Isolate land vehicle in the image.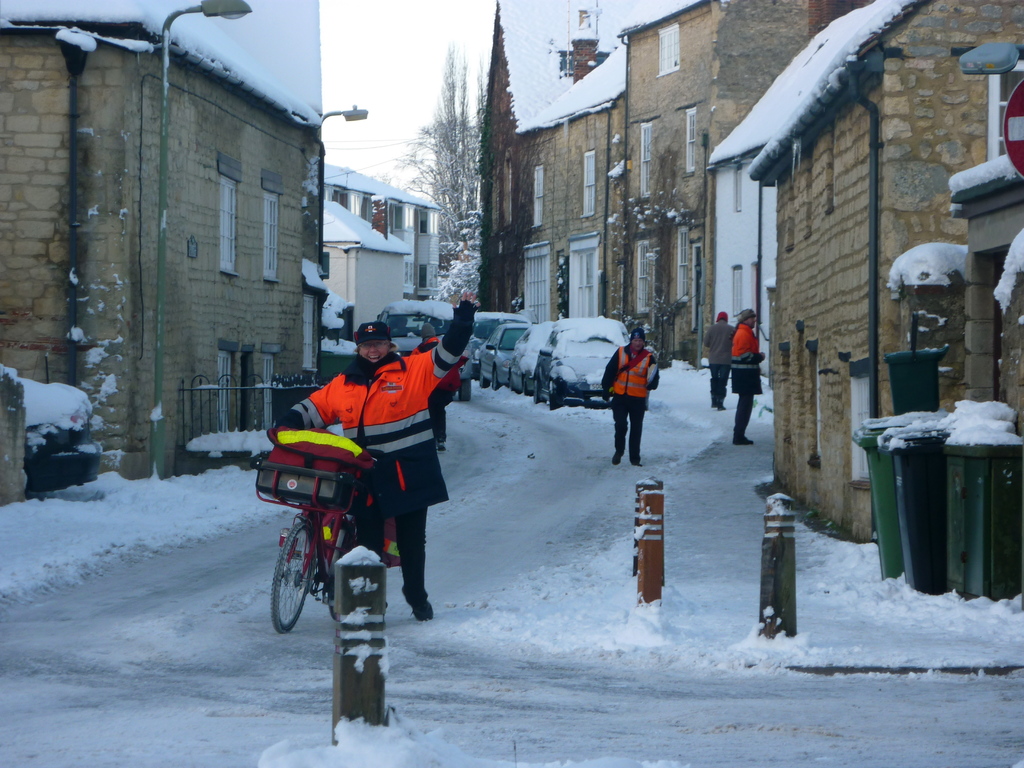
Isolated region: (470,304,531,373).
